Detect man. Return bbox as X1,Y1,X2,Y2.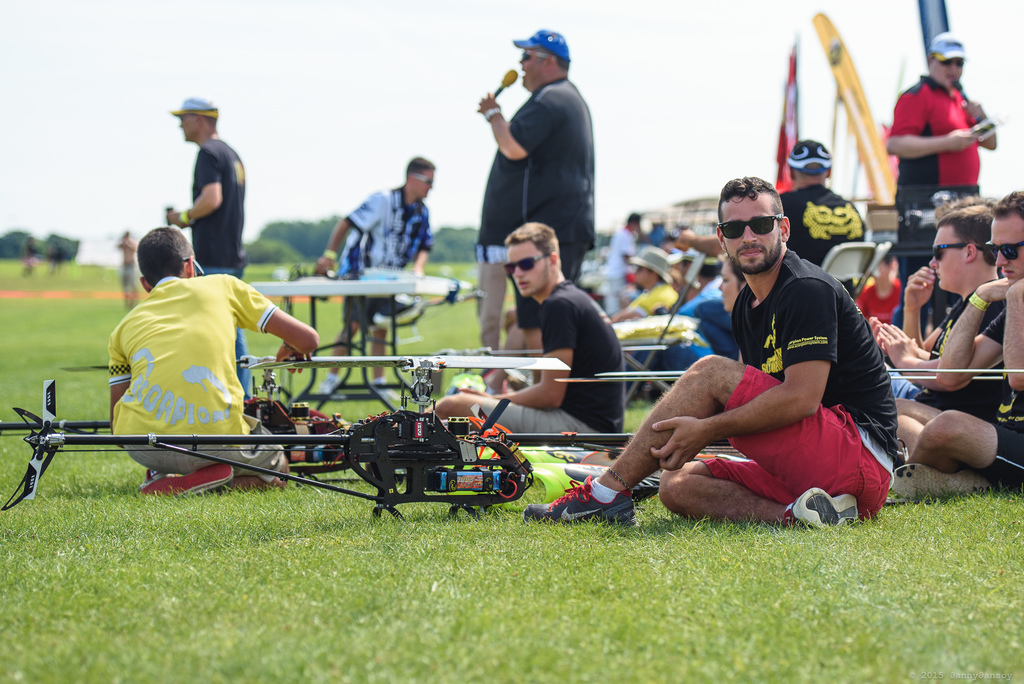
774,140,867,291.
